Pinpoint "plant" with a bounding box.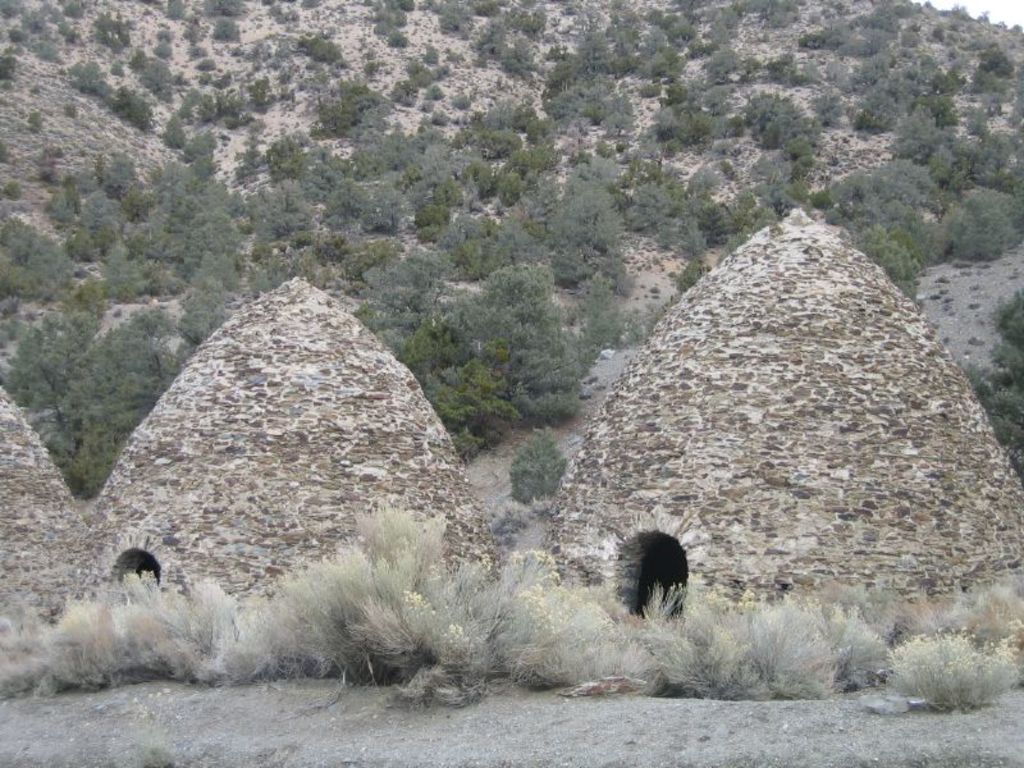
BBox(95, 9, 138, 54).
